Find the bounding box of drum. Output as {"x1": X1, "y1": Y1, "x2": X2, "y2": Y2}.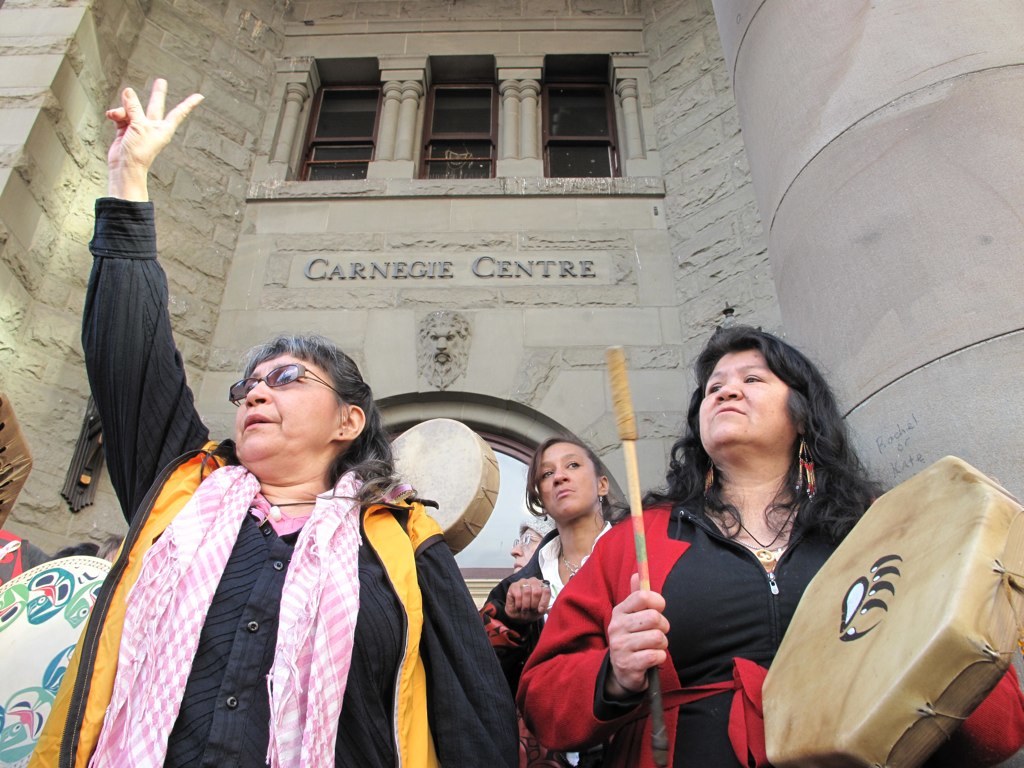
{"x1": 389, "y1": 419, "x2": 499, "y2": 558}.
